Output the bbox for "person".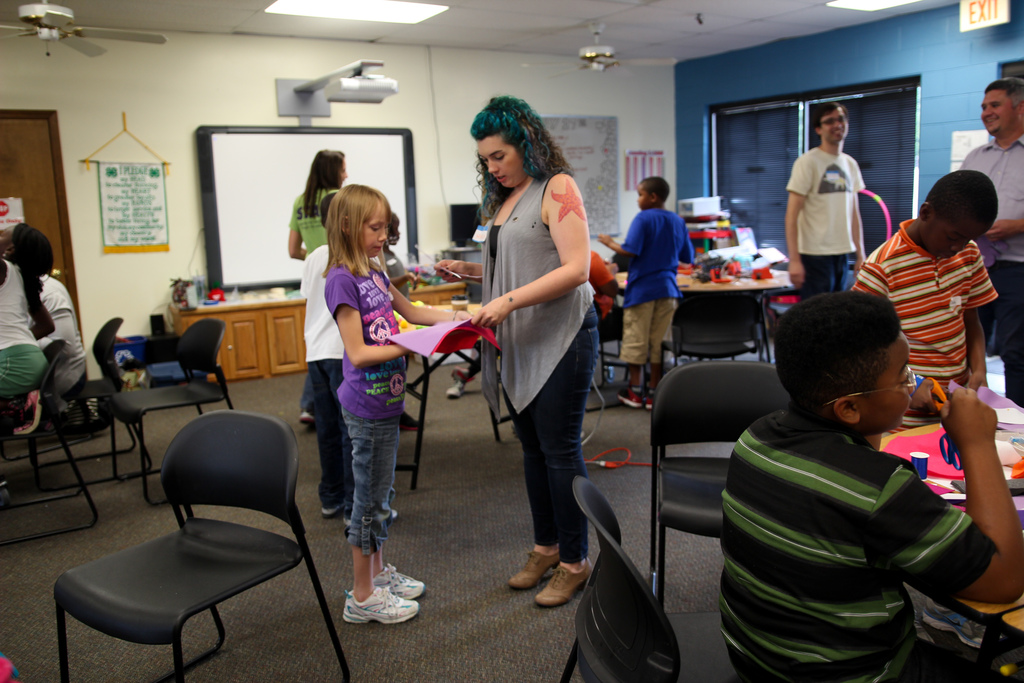
[36, 226, 88, 403].
